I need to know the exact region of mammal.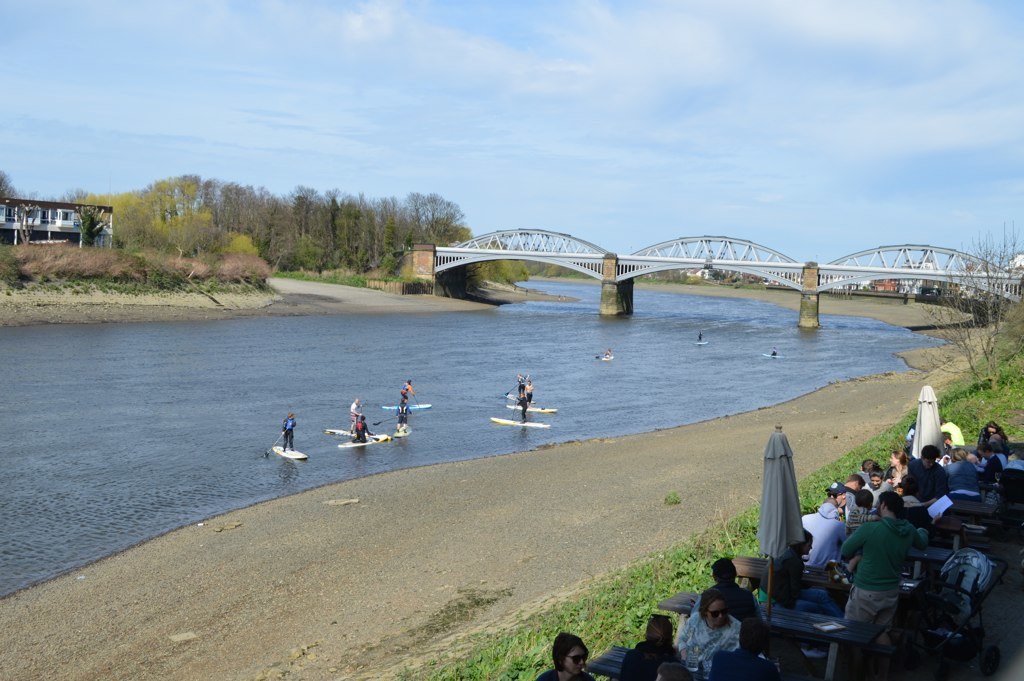
Region: box(860, 459, 880, 485).
